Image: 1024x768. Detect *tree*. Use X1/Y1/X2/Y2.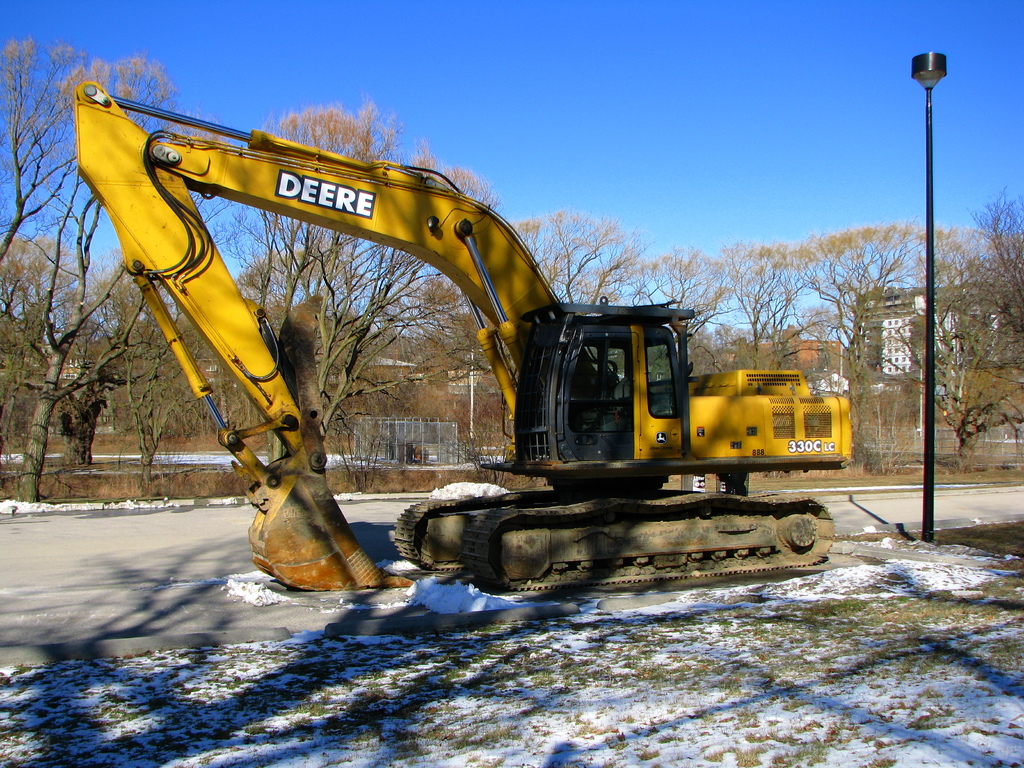
514/204/648/307.
